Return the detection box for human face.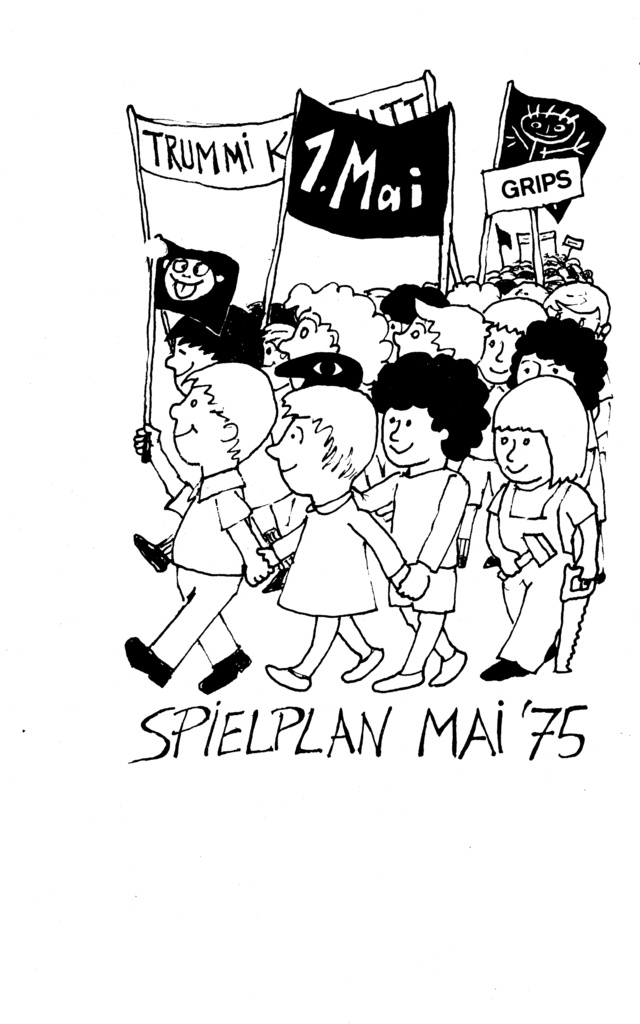
(493, 426, 554, 488).
